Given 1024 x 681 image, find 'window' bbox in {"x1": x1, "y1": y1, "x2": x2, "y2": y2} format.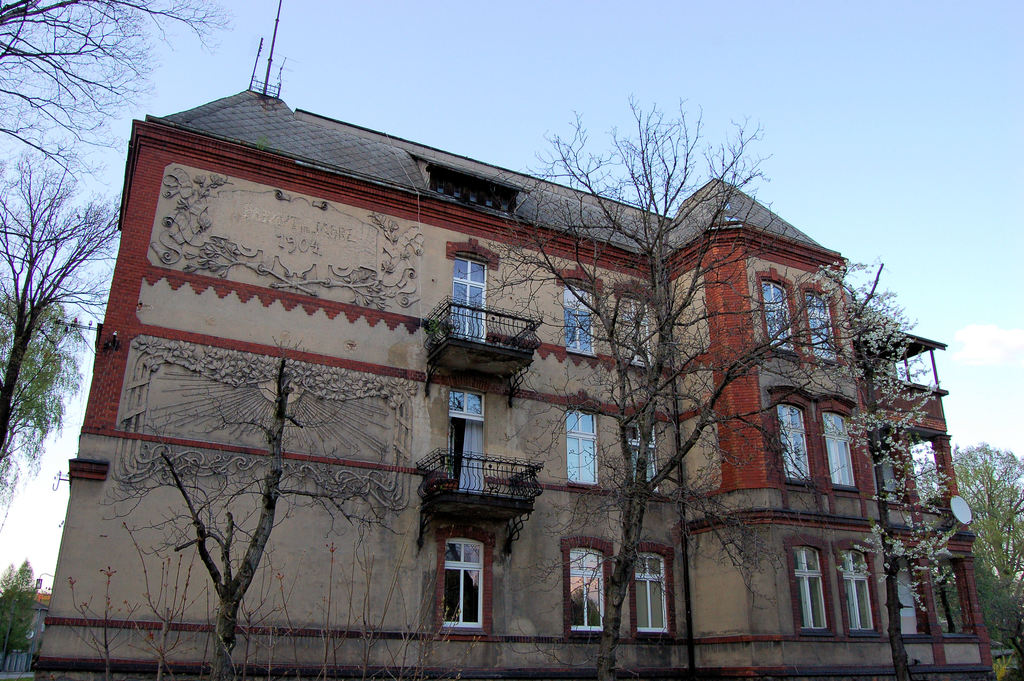
{"x1": 624, "y1": 416, "x2": 668, "y2": 491}.
